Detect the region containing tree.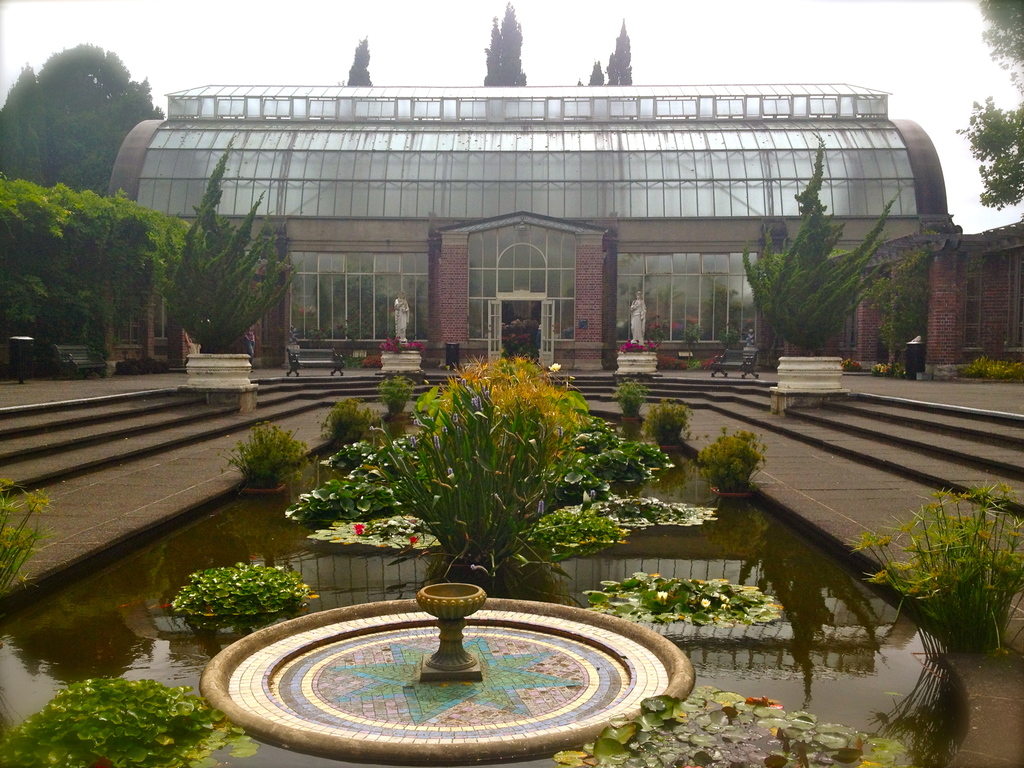
bbox(0, 39, 171, 216).
